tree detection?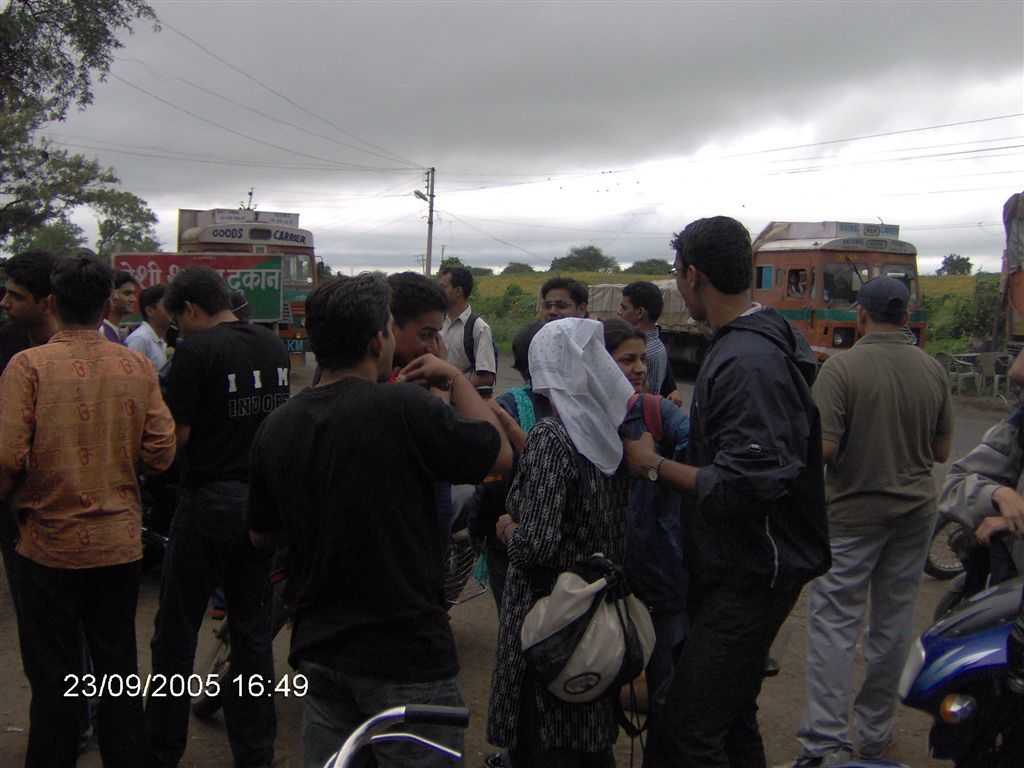
(920,274,1001,350)
